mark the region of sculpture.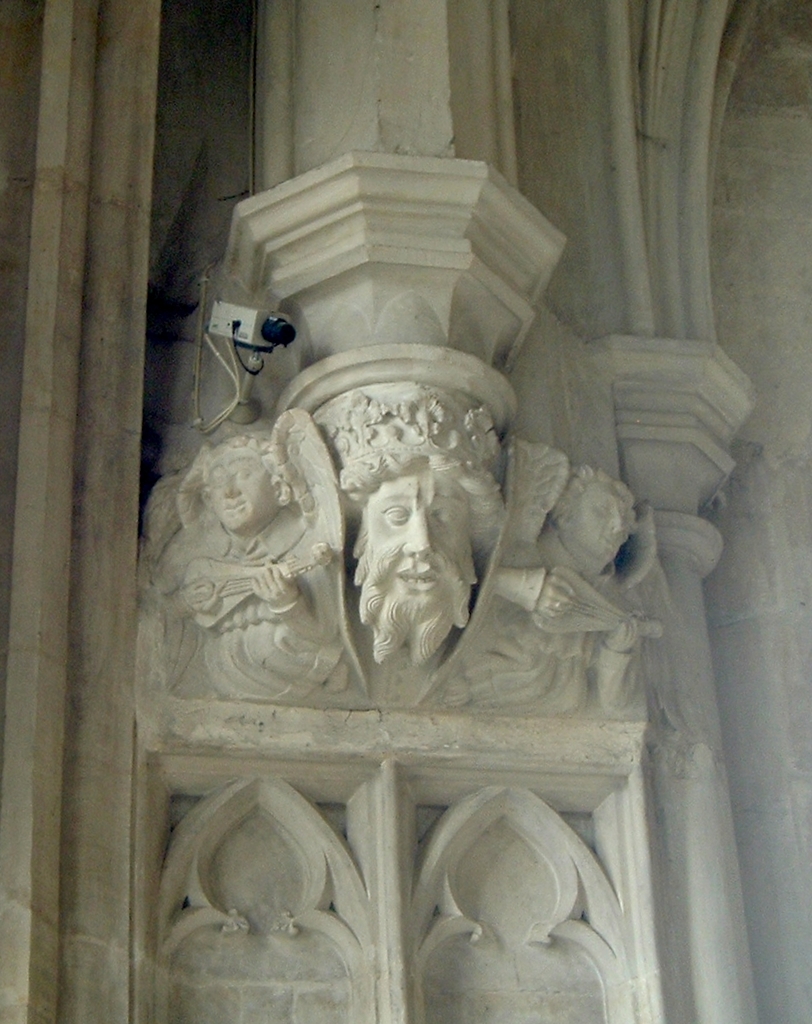
Region: detection(326, 367, 503, 714).
